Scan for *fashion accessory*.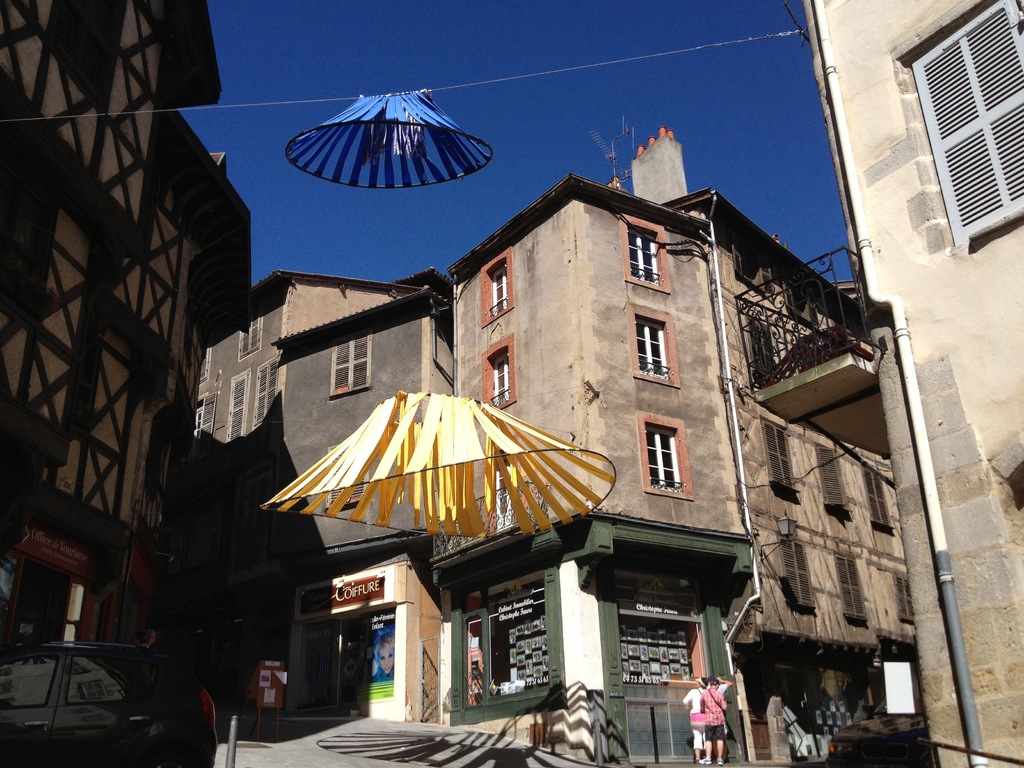
Scan result: bbox=(711, 677, 722, 685).
